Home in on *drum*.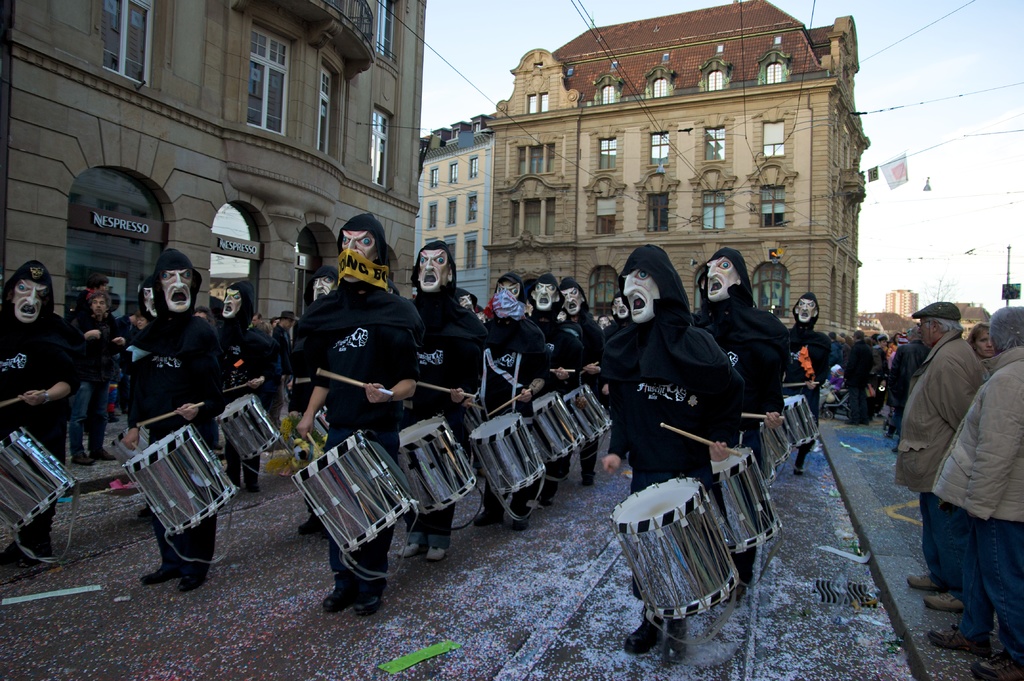
Homed in at detection(761, 420, 775, 482).
